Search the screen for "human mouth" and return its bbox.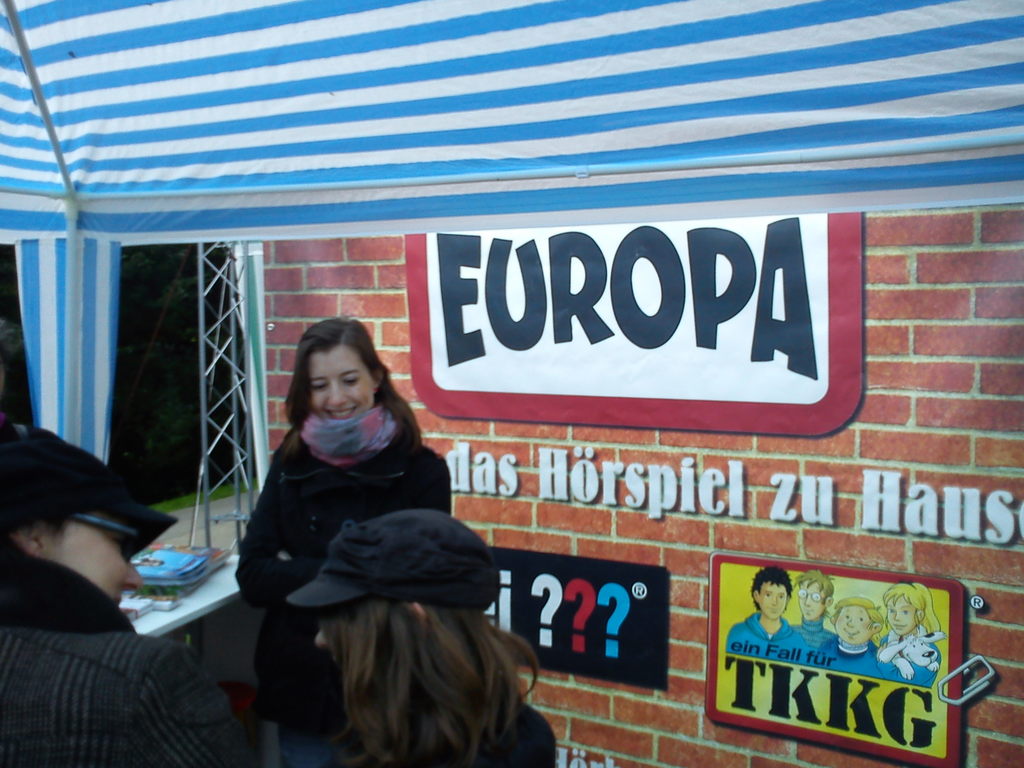
Found: x1=804 y1=603 x2=817 y2=618.
